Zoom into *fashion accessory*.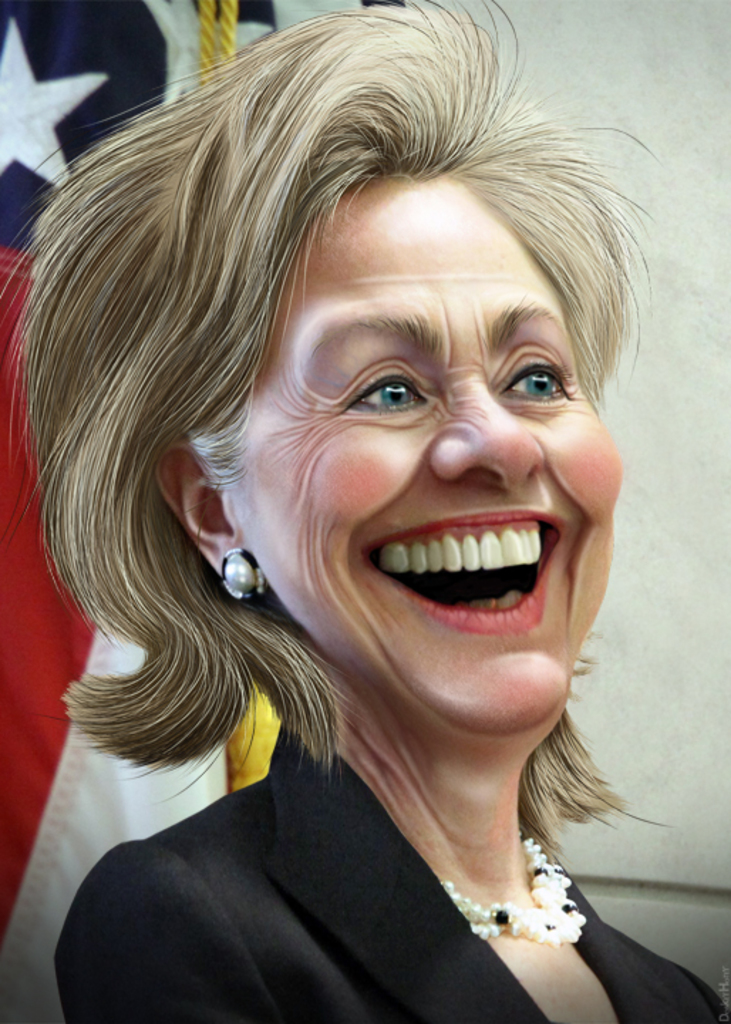
Zoom target: [x1=216, y1=546, x2=269, y2=604].
